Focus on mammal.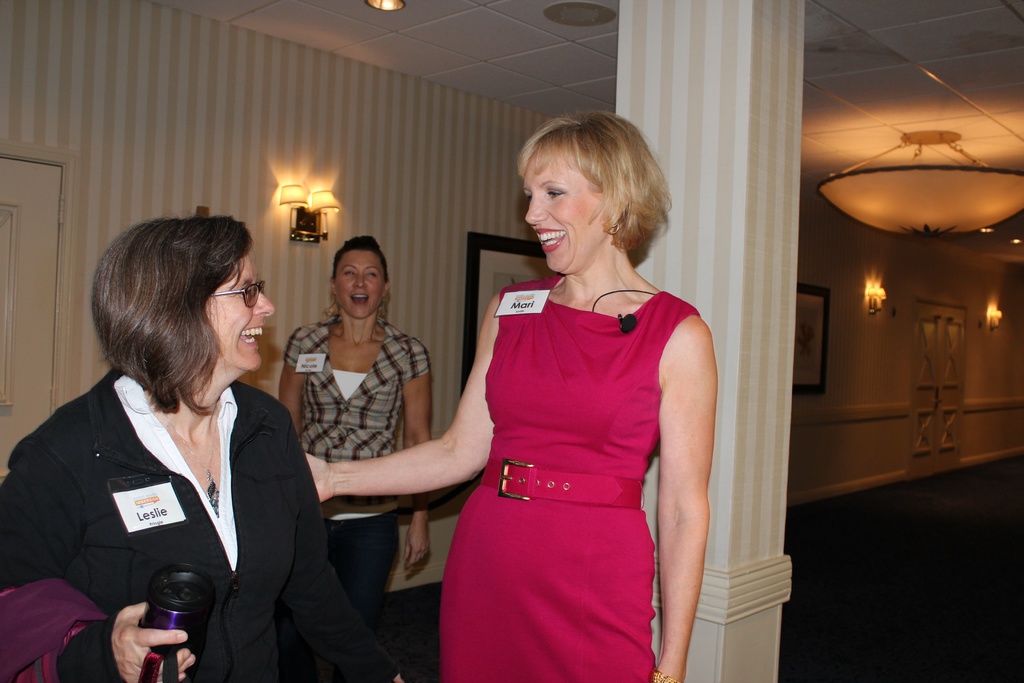
Focused at l=274, t=233, r=436, b=682.
